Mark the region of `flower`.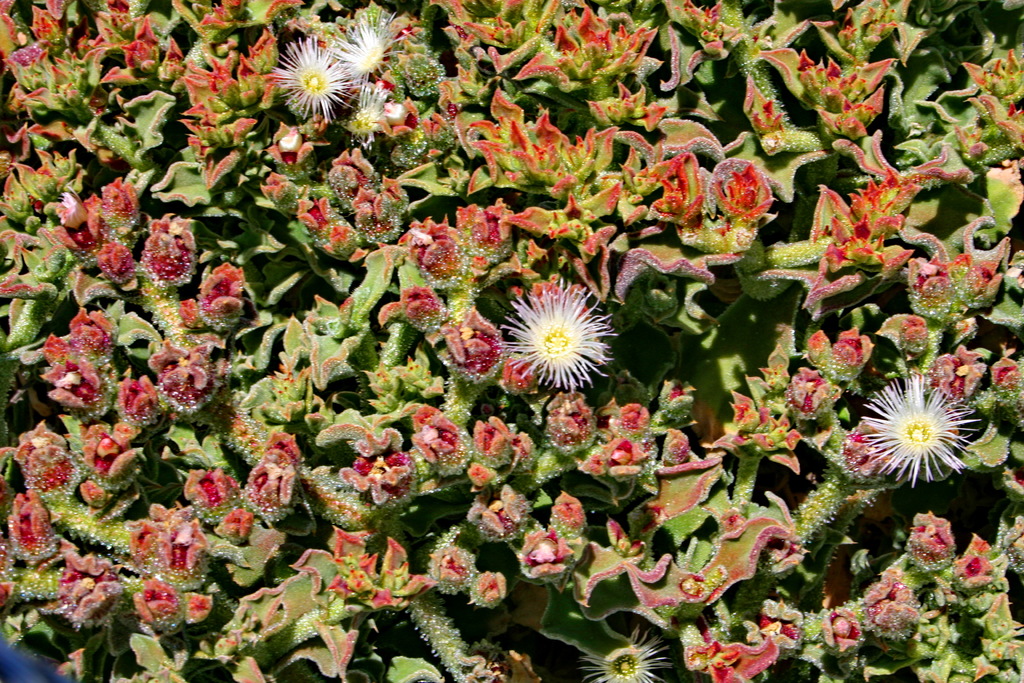
Region: x1=862 y1=372 x2=980 y2=486.
